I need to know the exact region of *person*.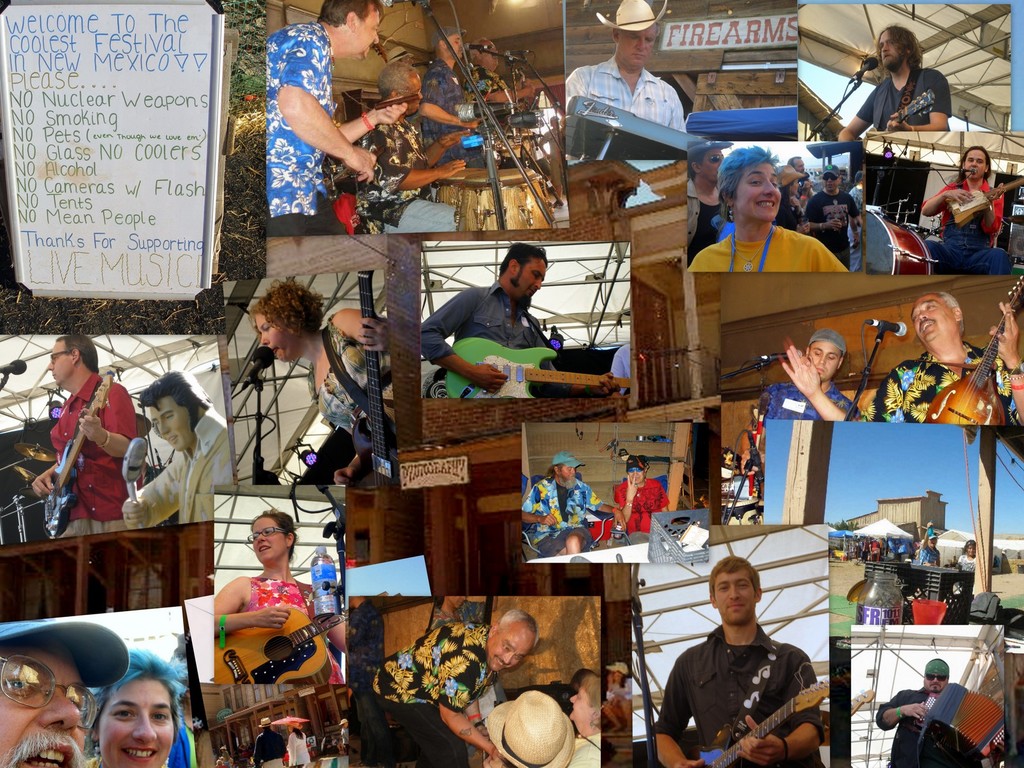
Region: crop(618, 456, 670, 534).
